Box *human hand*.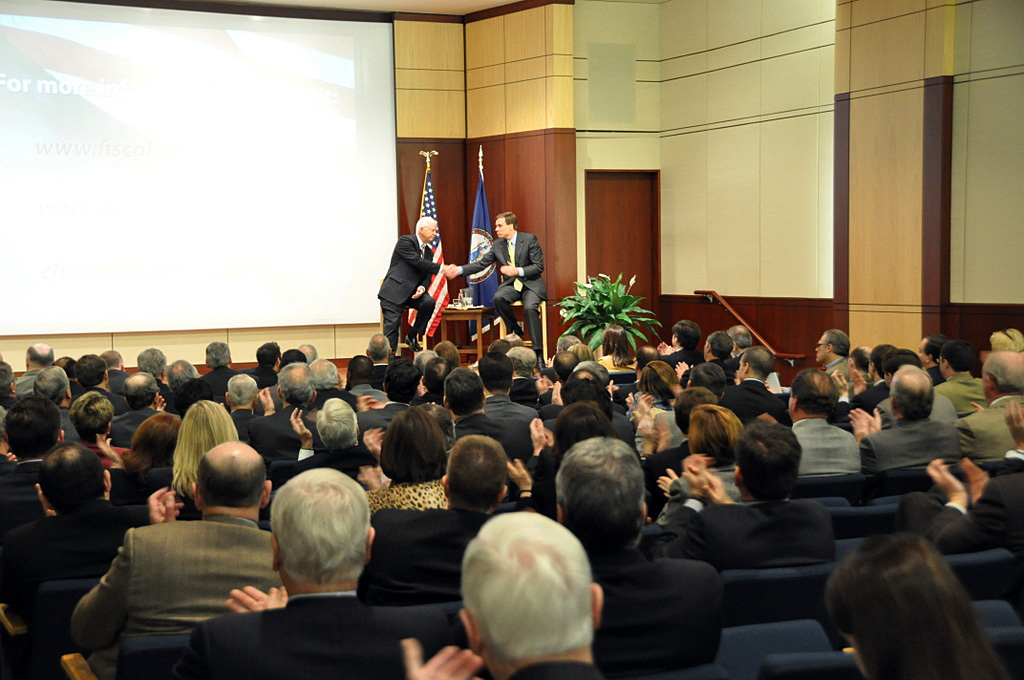
<bbox>442, 263, 459, 281</bbox>.
